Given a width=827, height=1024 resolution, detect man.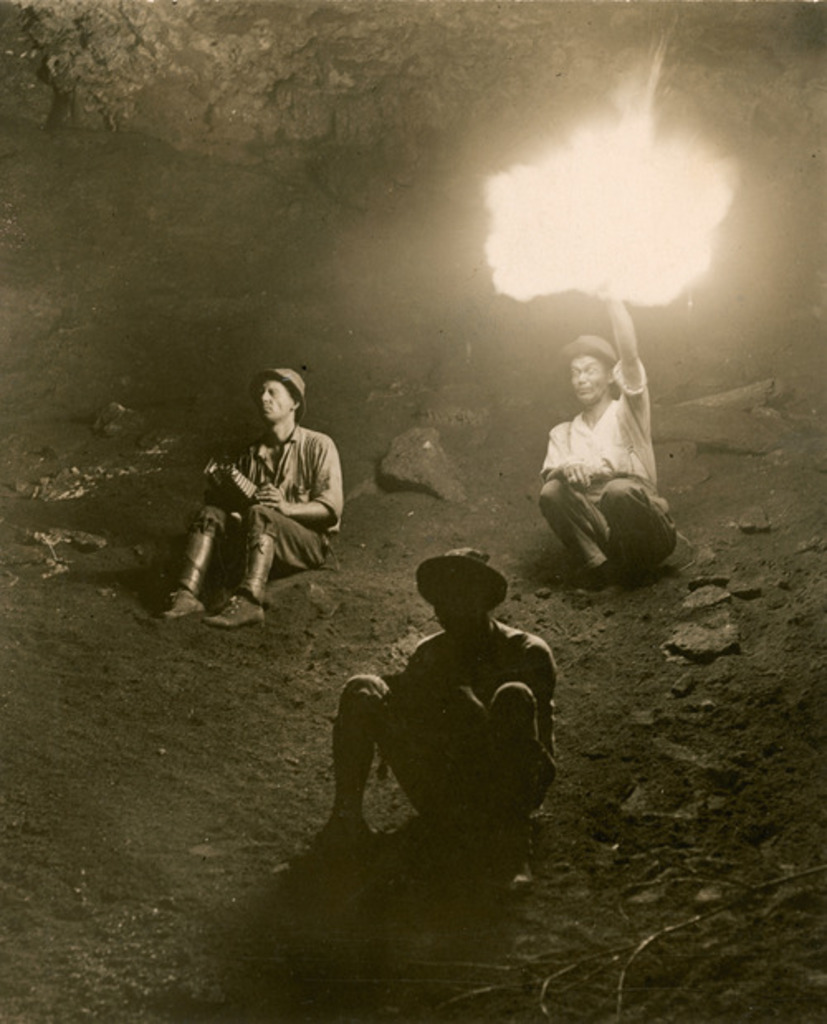
(x1=531, y1=278, x2=685, y2=609).
